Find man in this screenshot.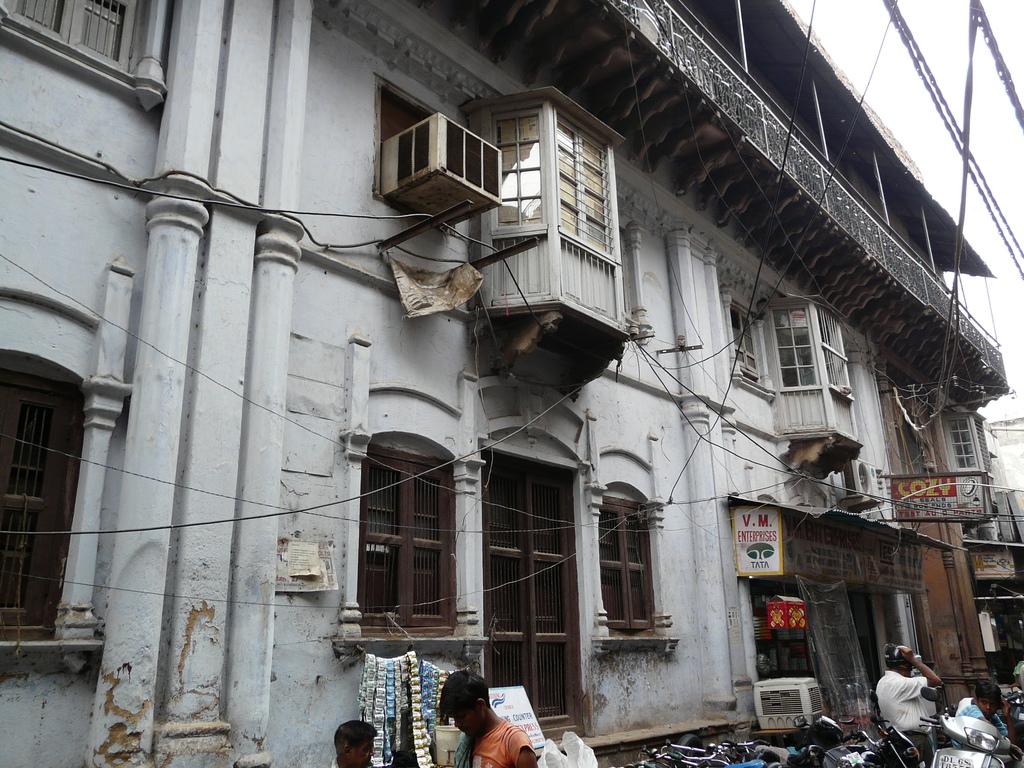
The bounding box for man is l=874, t=647, r=970, b=760.
